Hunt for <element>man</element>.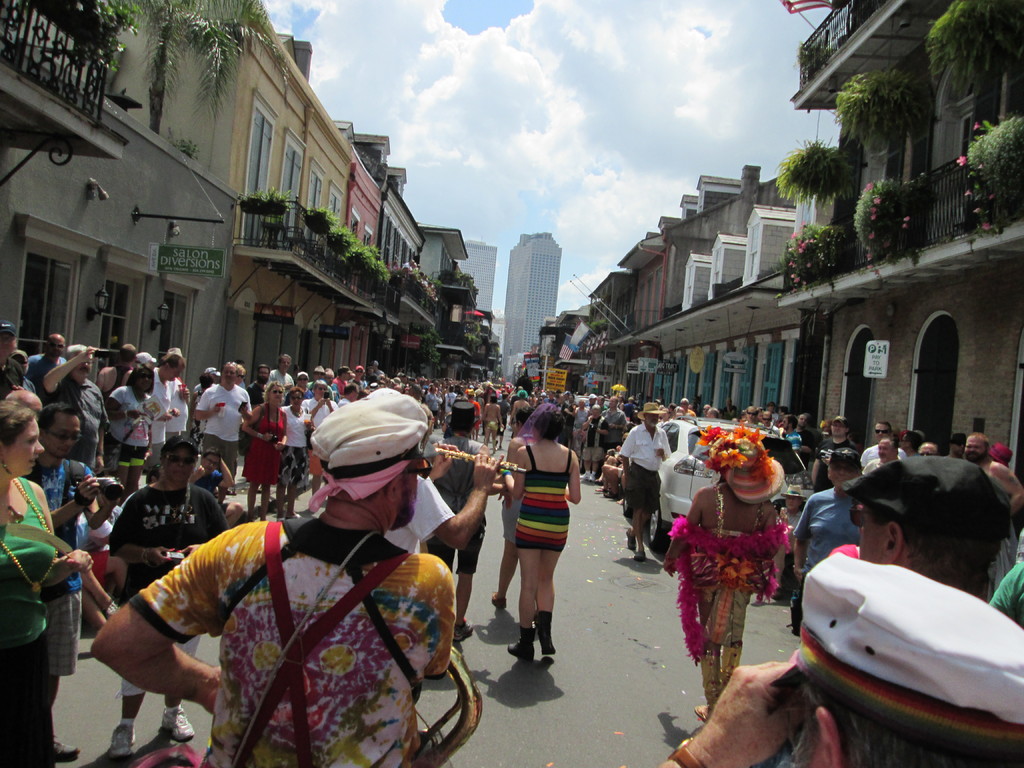
Hunted down at BBox(781, 413, 806, 456).
